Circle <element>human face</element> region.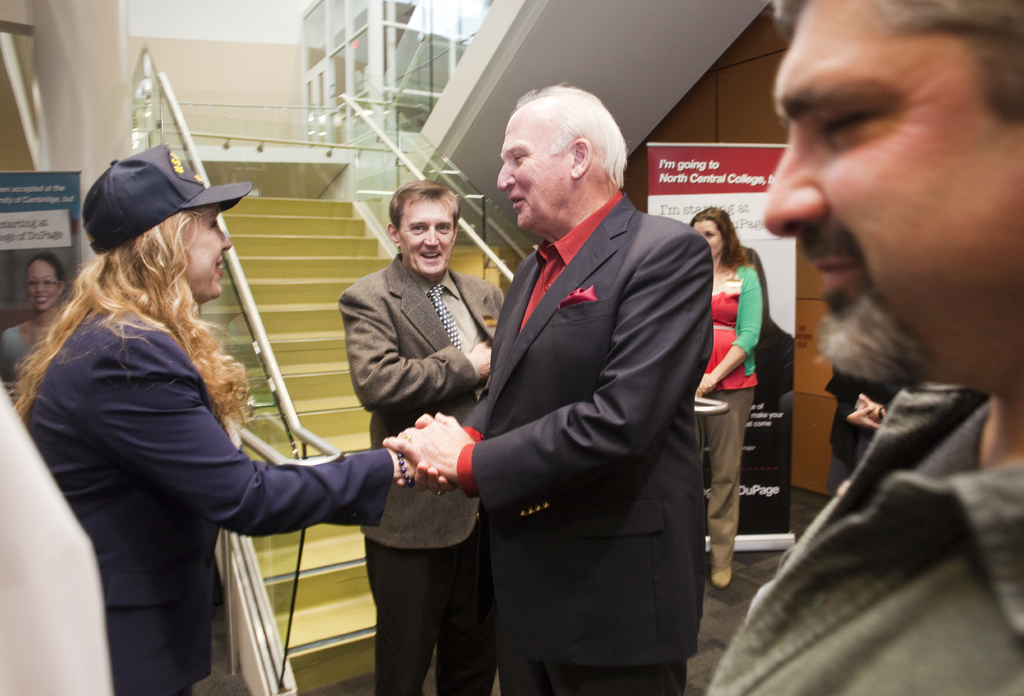
Region: l=397, t=198, r=453, b=278.
